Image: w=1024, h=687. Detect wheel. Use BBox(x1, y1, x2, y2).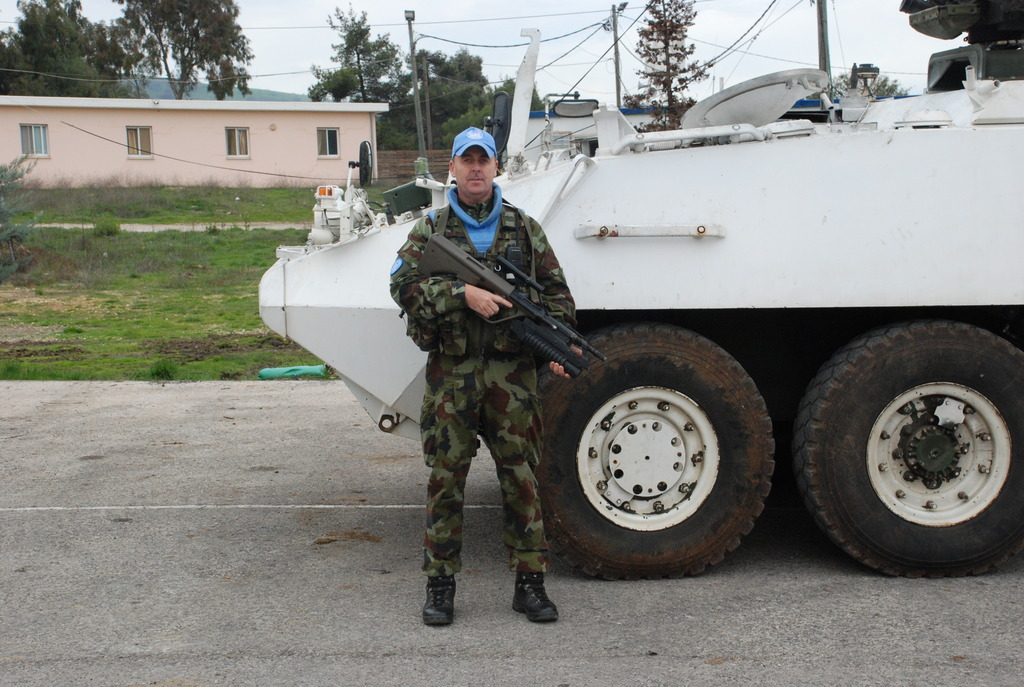
BBox(796, 313, 1023, 569).
